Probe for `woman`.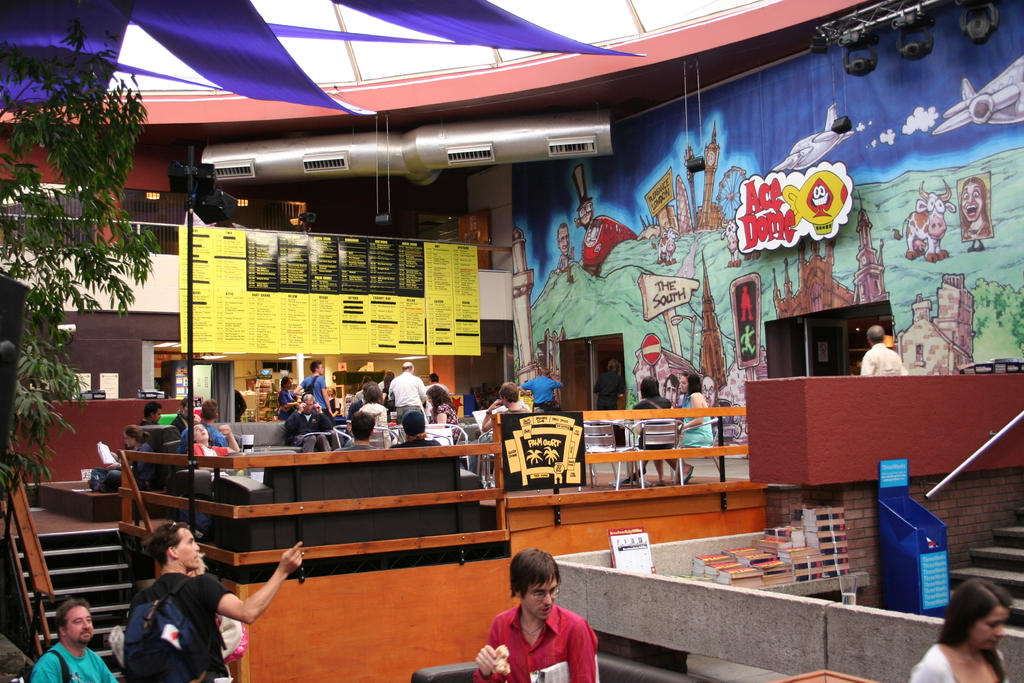
Probe result: pyautogui.locateOnScreen(90, 425, 157, 493).
